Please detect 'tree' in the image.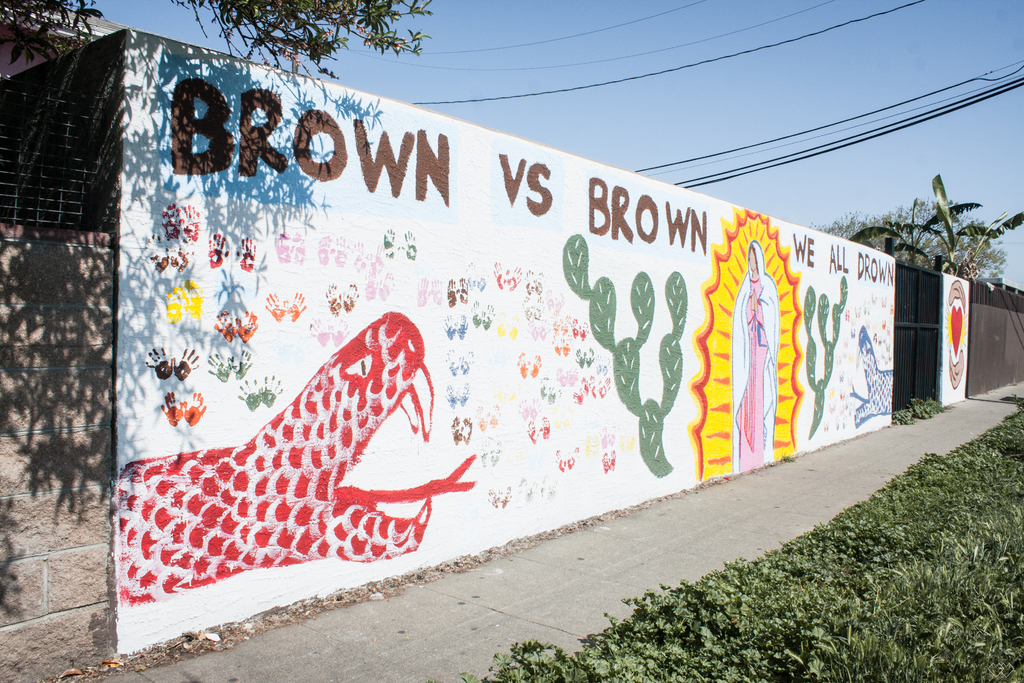
{"x1": 854, "y1": 173, "x2": 1023, "y2": 274}.
